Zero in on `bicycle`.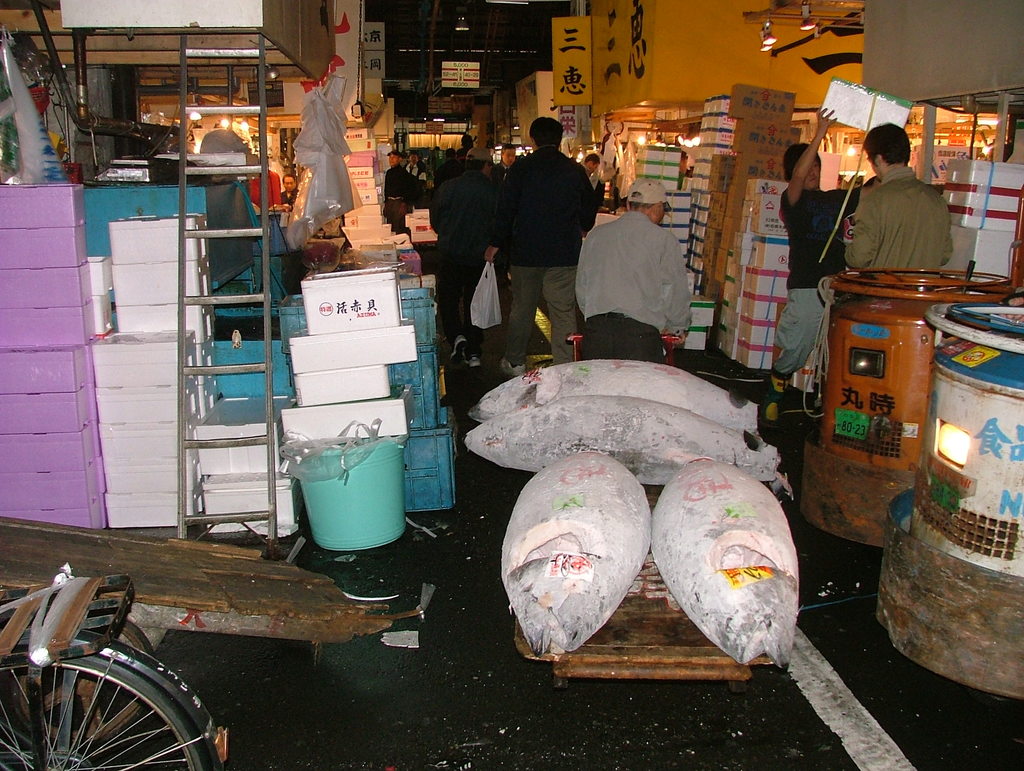
Zeroed in: pyautogui.locateOnScreen(0, 574, 230, 770).
